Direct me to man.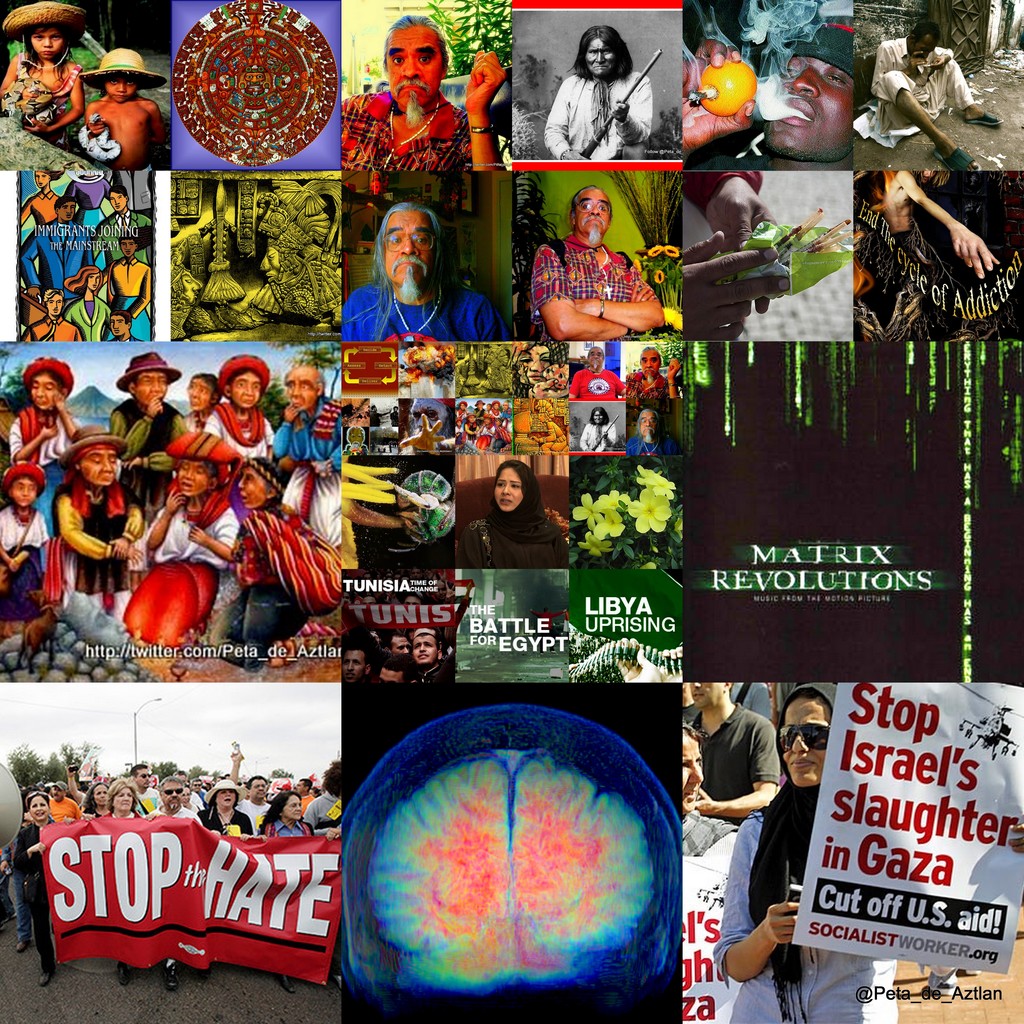
Direction: [125,762,161,810].
